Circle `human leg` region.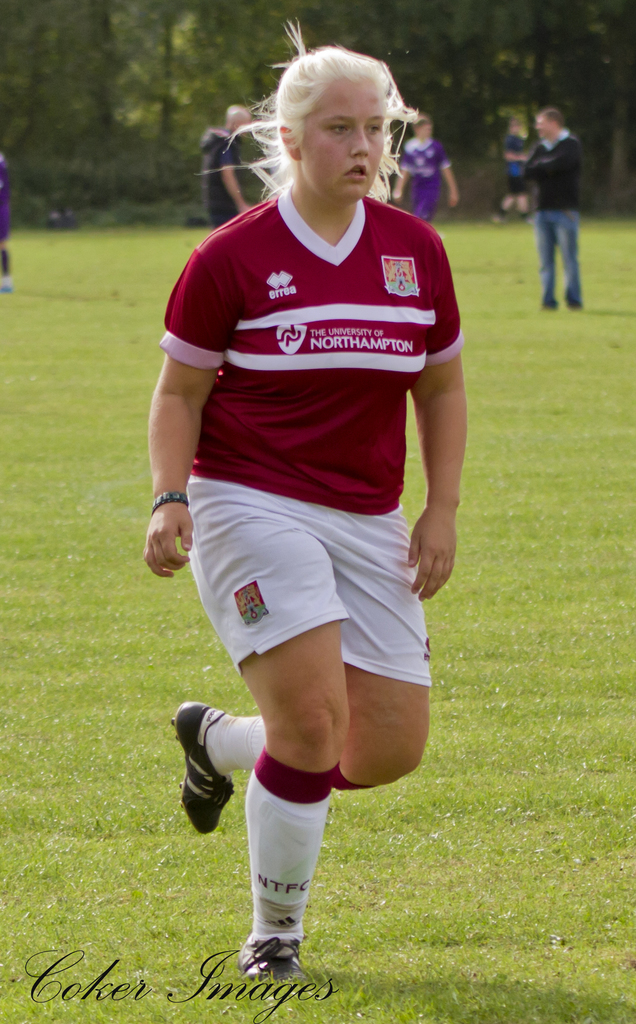
Region: 540 204 555 302.
